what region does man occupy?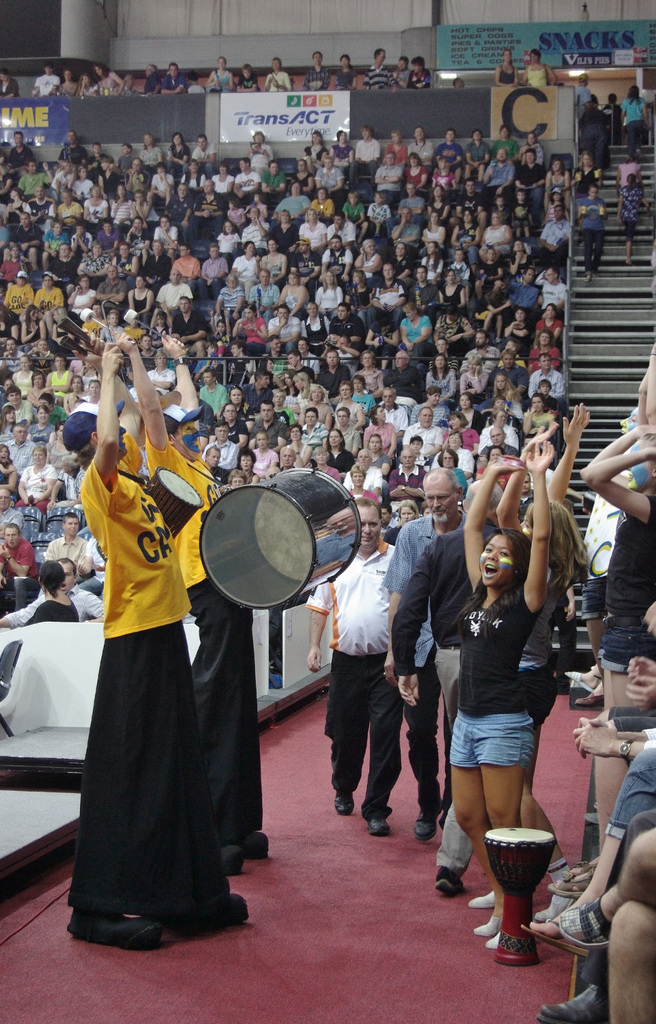
(left=0, top=550, right=100, bottom=621).
